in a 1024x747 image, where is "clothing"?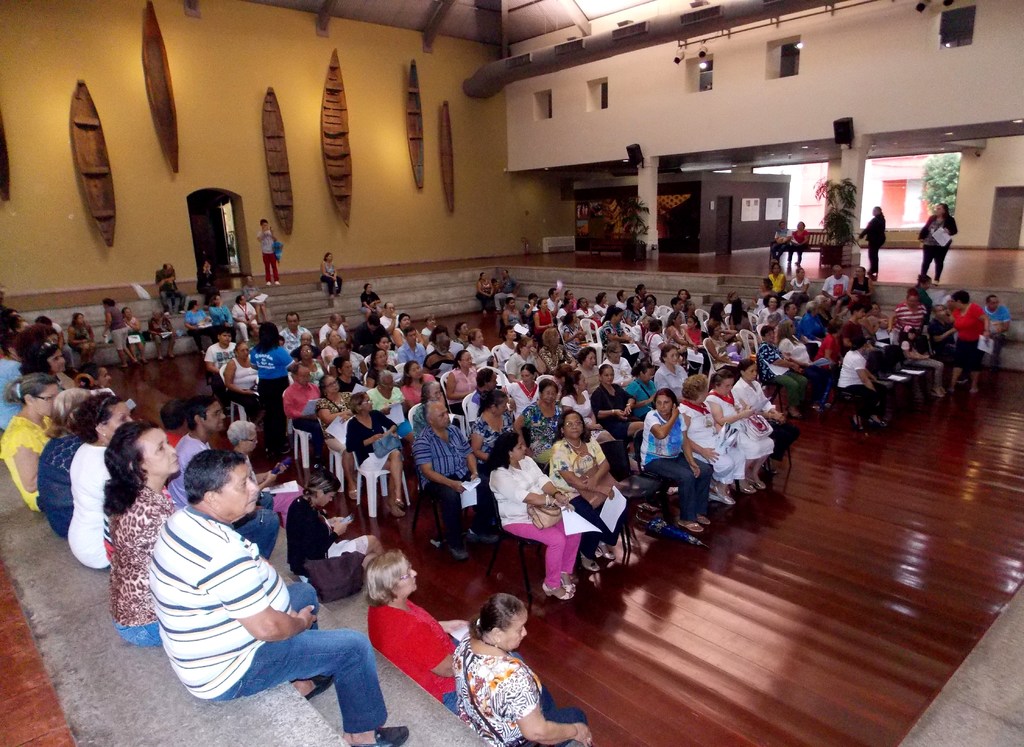
region(488, 452, 588, 587).
